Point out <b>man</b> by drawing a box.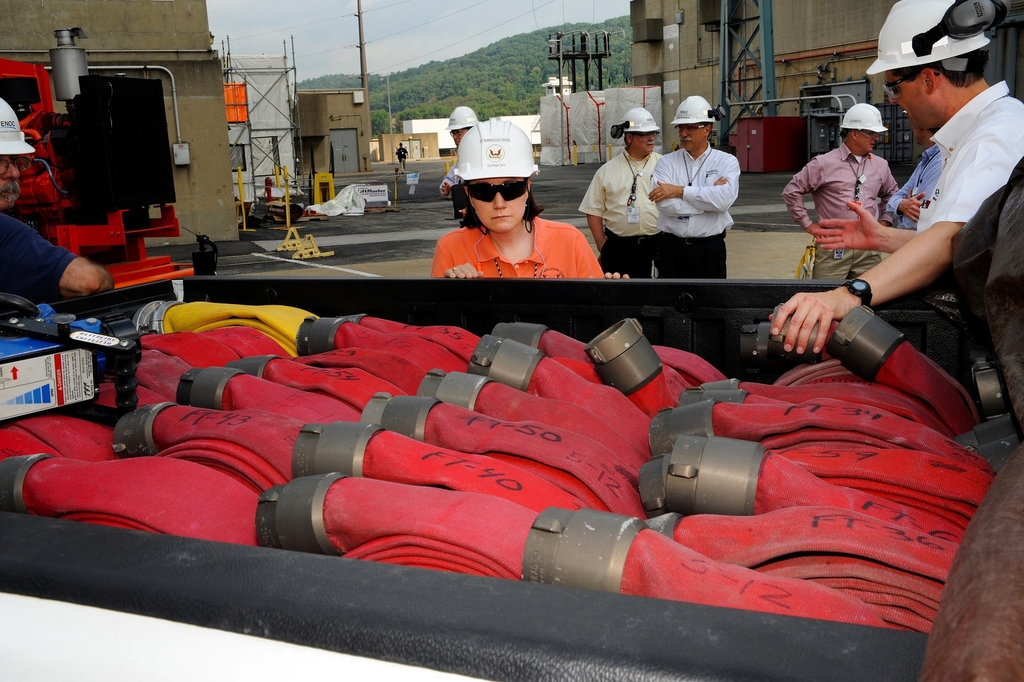
left=439, top=104, right=480, bottom=223.
